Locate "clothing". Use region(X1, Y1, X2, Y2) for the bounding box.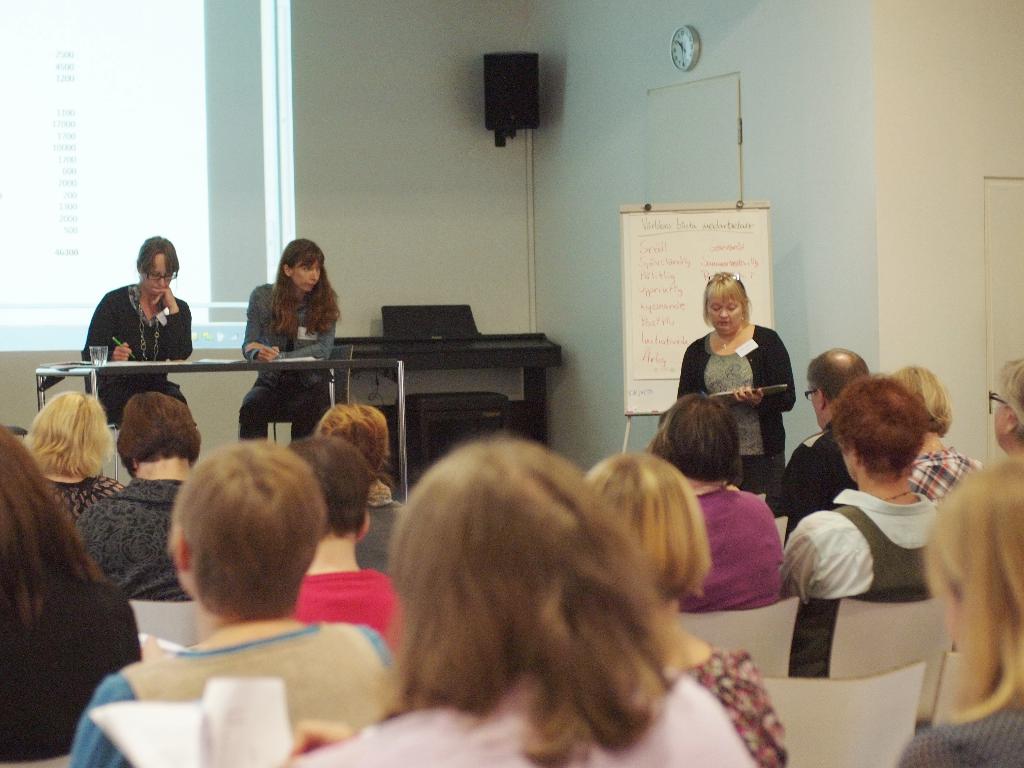
region(681, 641, 789, 767).
